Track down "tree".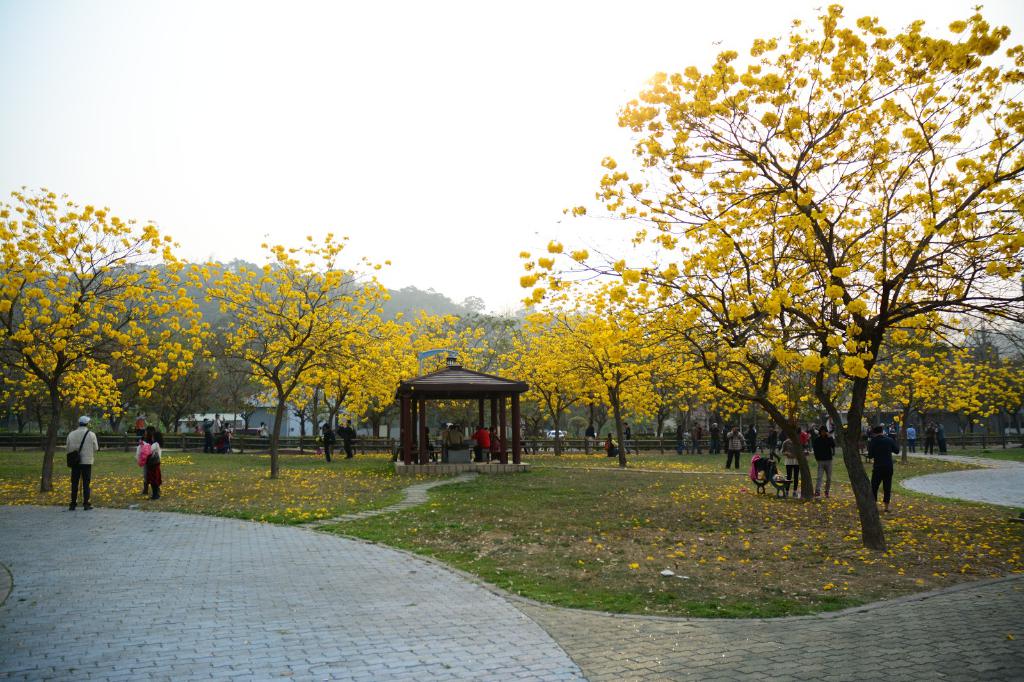
Tracked to box=[0, 177, 205, 493].
